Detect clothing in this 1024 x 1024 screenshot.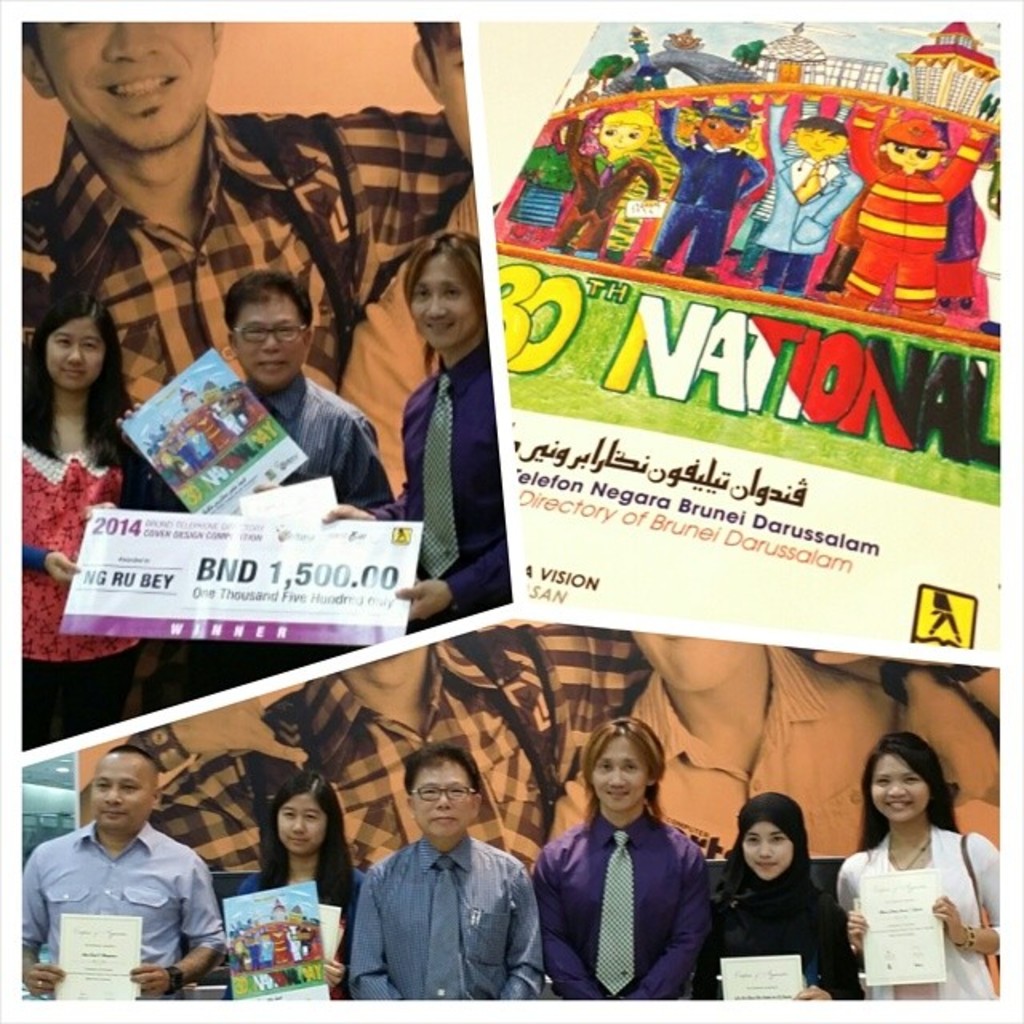
Detection: <region>112, 376, 398, 514</region>.
